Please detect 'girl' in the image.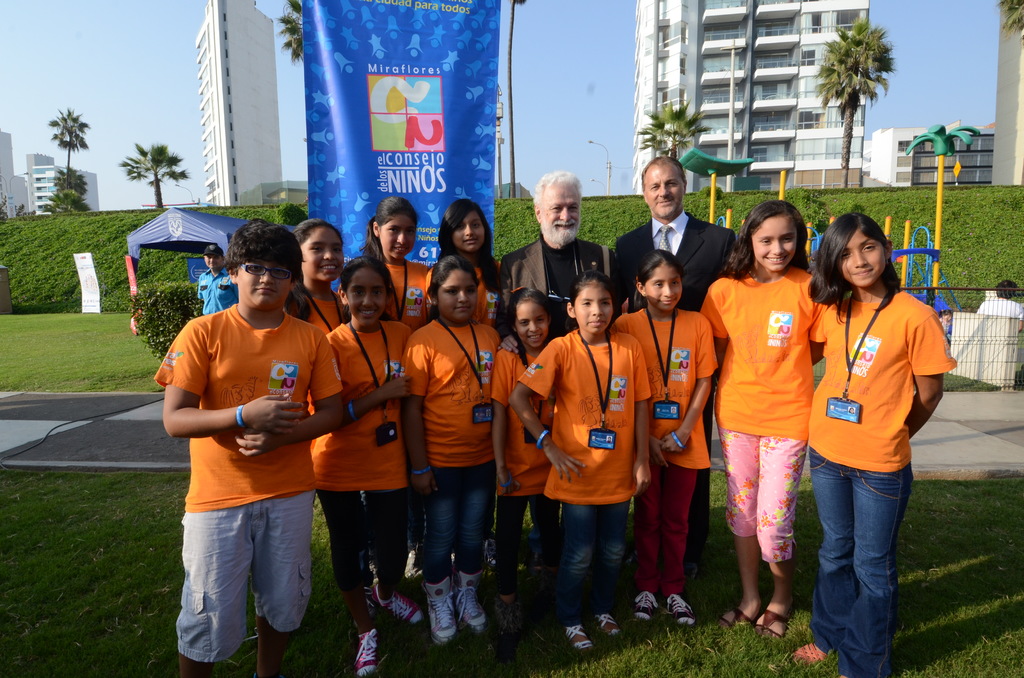
box(410, 262, 497, 620).
